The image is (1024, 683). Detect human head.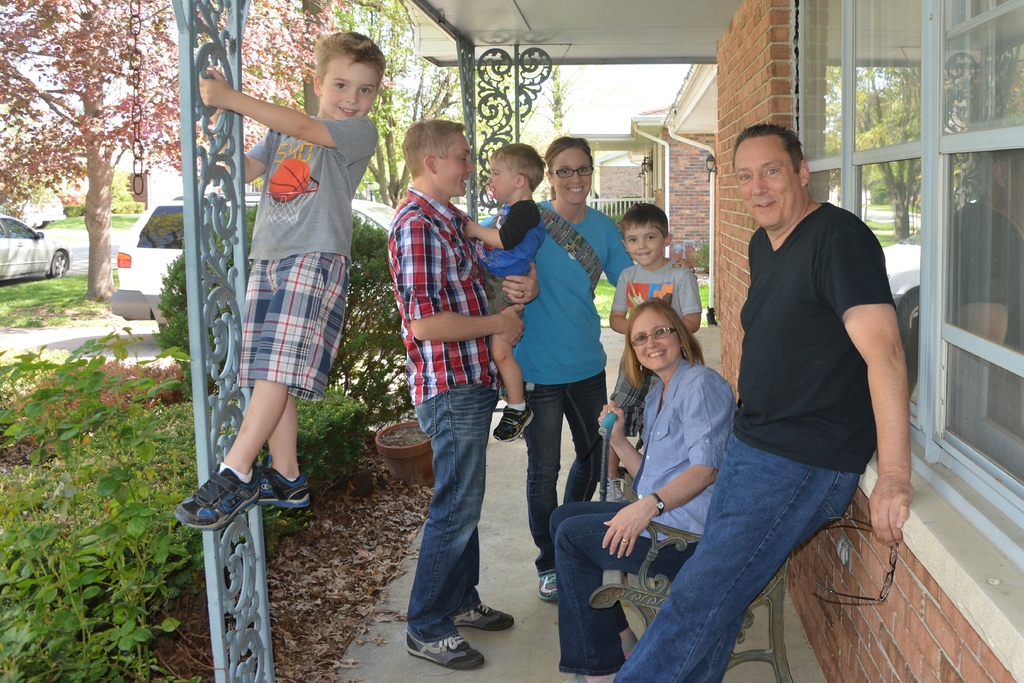
Detection: locate(399, 115, 475, 195).
